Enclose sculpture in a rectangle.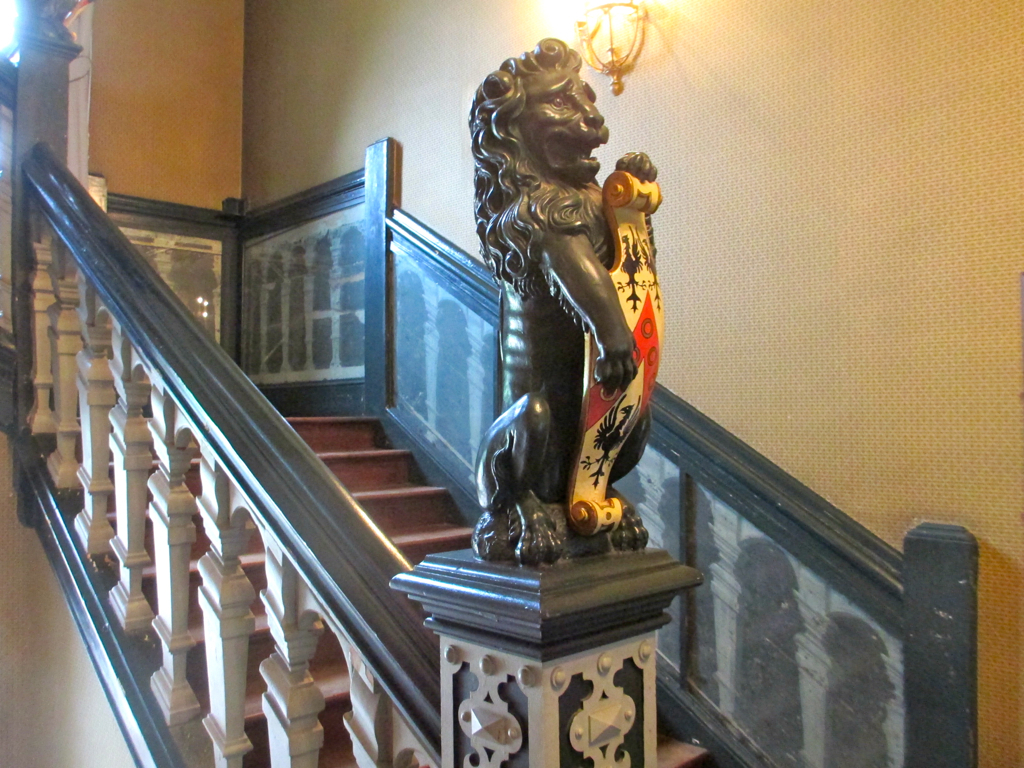
[left=480, top=75, right=646, bottom=570].
